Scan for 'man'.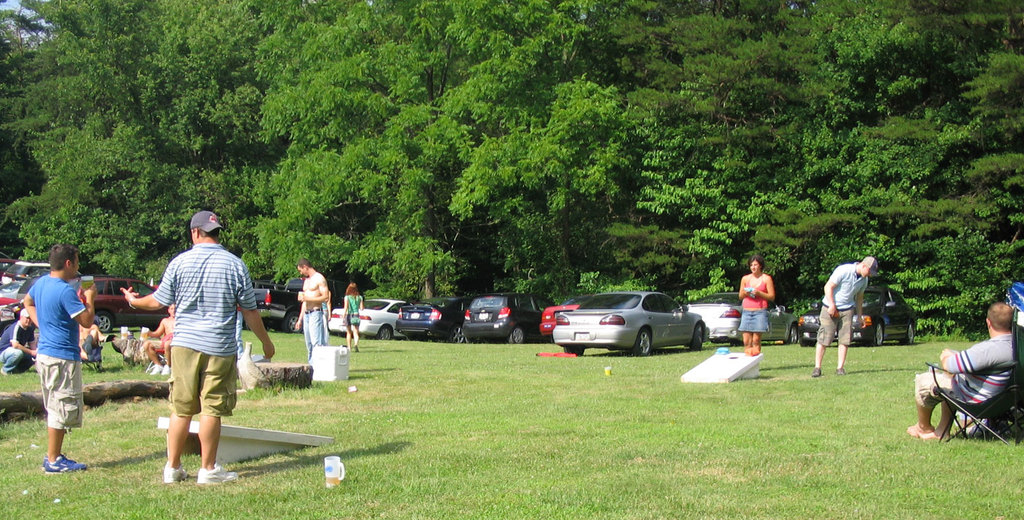
Scan result: <region>901, 302, 1012, 437</region>.
